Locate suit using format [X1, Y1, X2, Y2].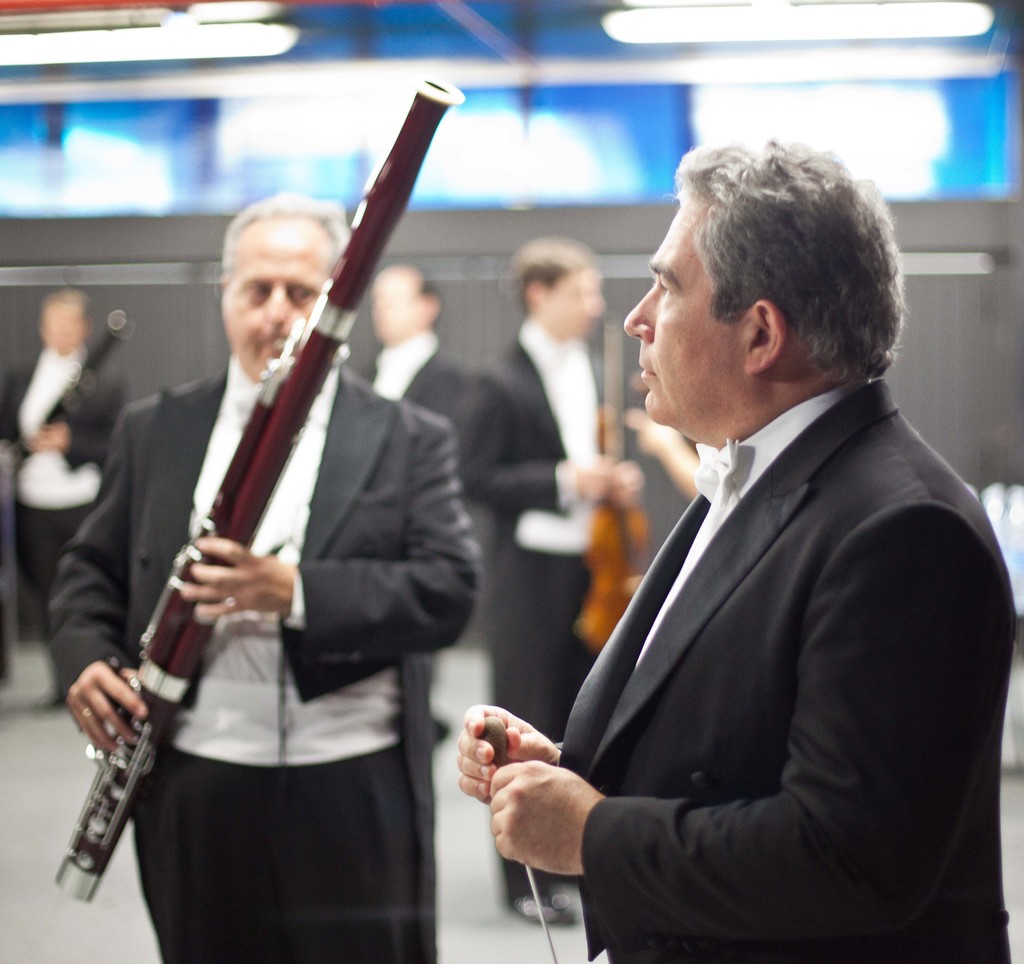
[40, 351, 482, 963].
